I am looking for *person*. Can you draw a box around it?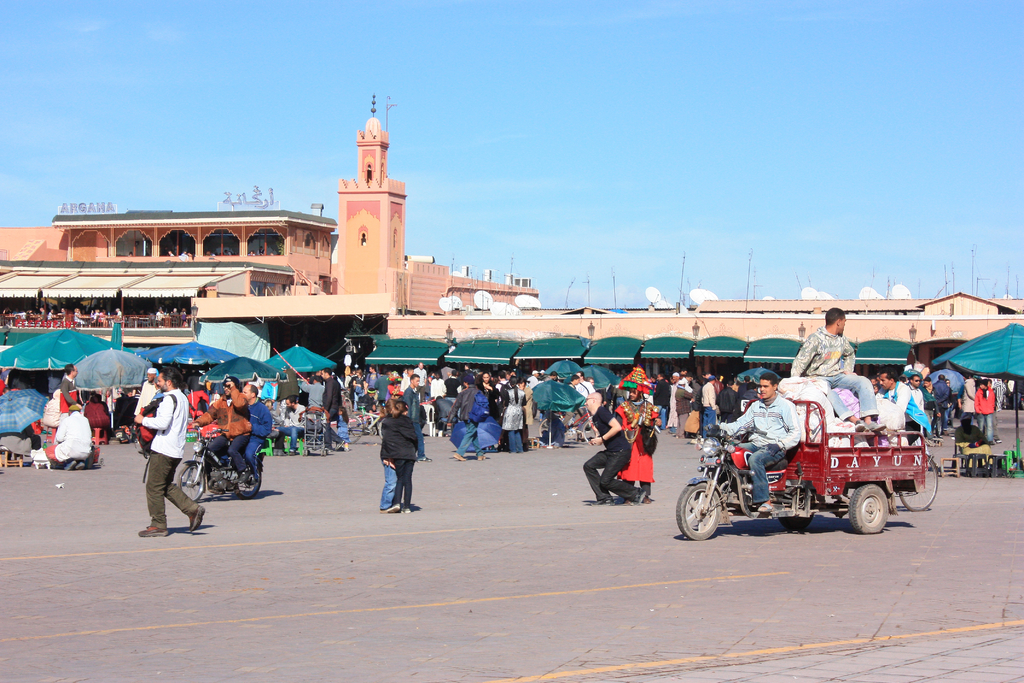
Sure, the bounding box is (x1=325, y1=370, x2=350, y2=452).
